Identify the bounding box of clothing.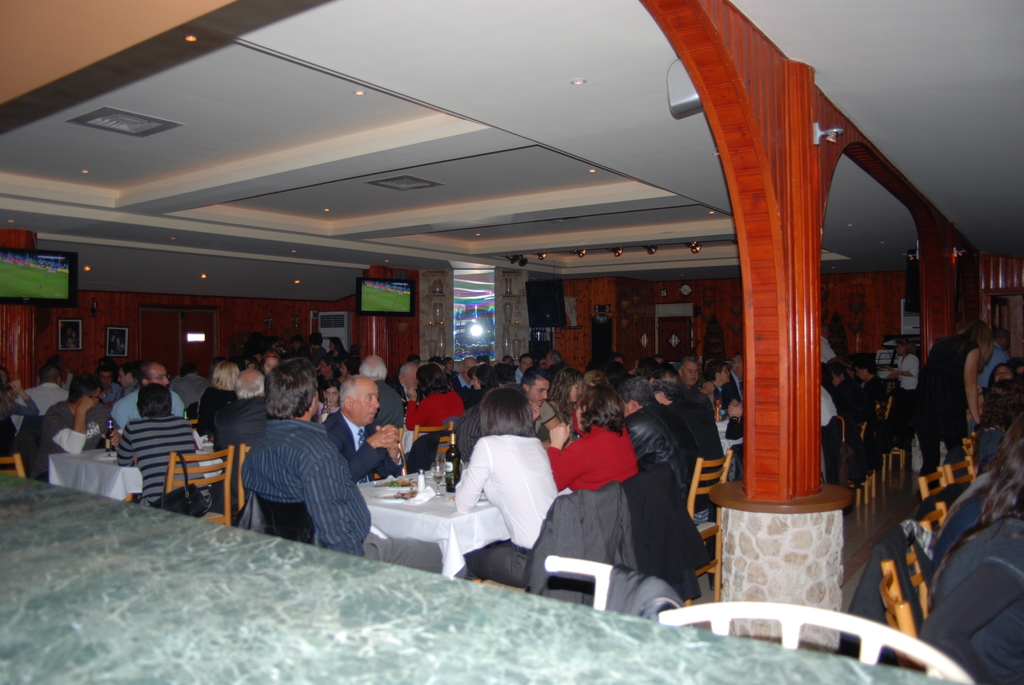
(left=314, top=413, right=412, bottom=478).
